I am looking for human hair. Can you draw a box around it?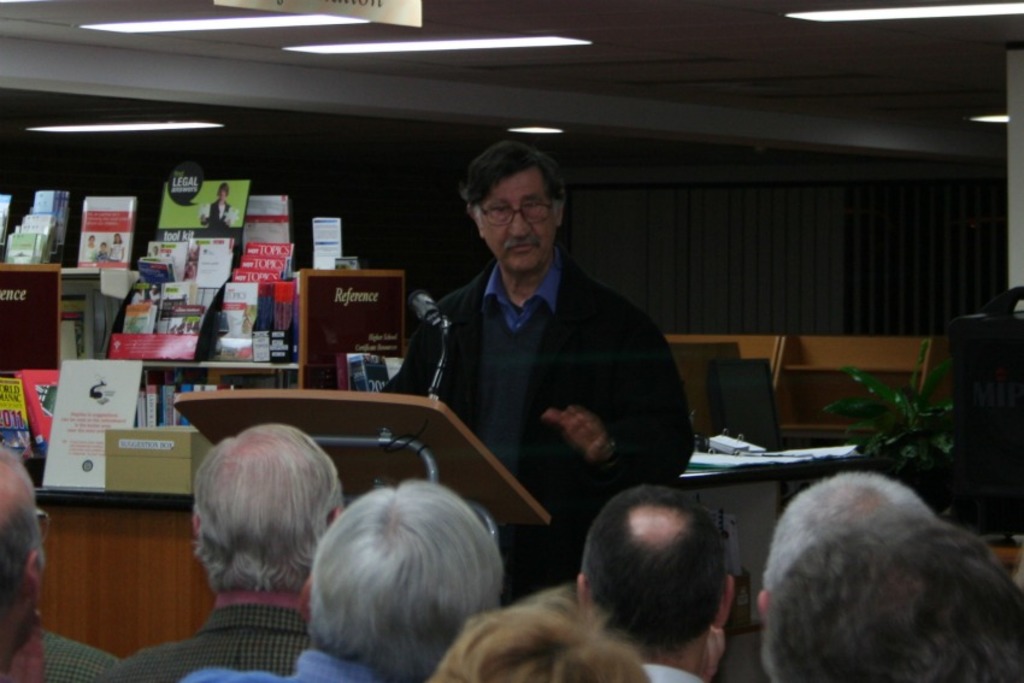
Sure, the bounding box is <bbox>213, 182, 228, 202</bbox>.
